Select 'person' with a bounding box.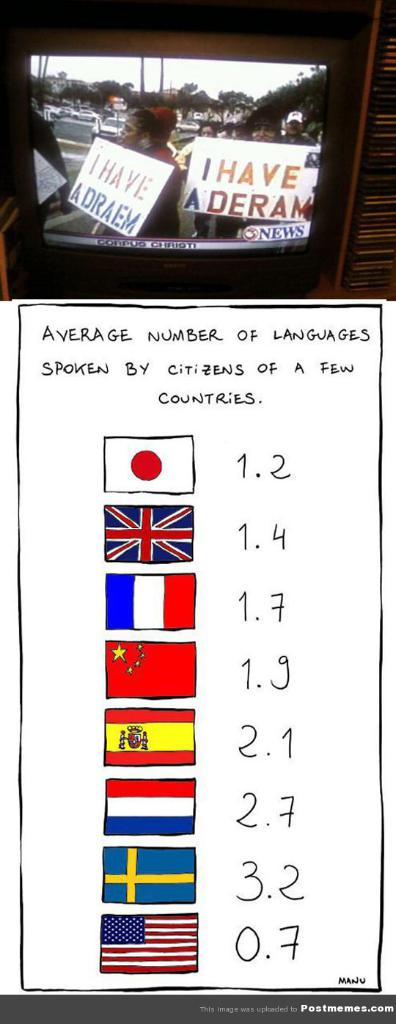
crop(83, 87, 186, 235).
